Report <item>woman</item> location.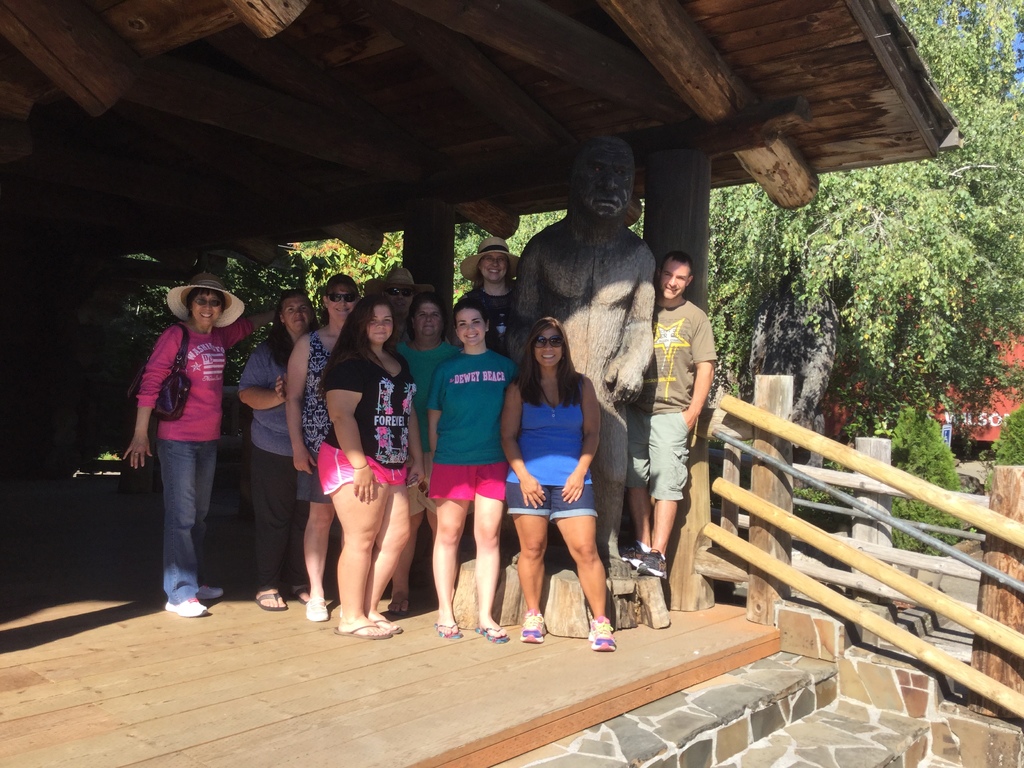
Report: <region>279, 272, 364, 629</region>.
